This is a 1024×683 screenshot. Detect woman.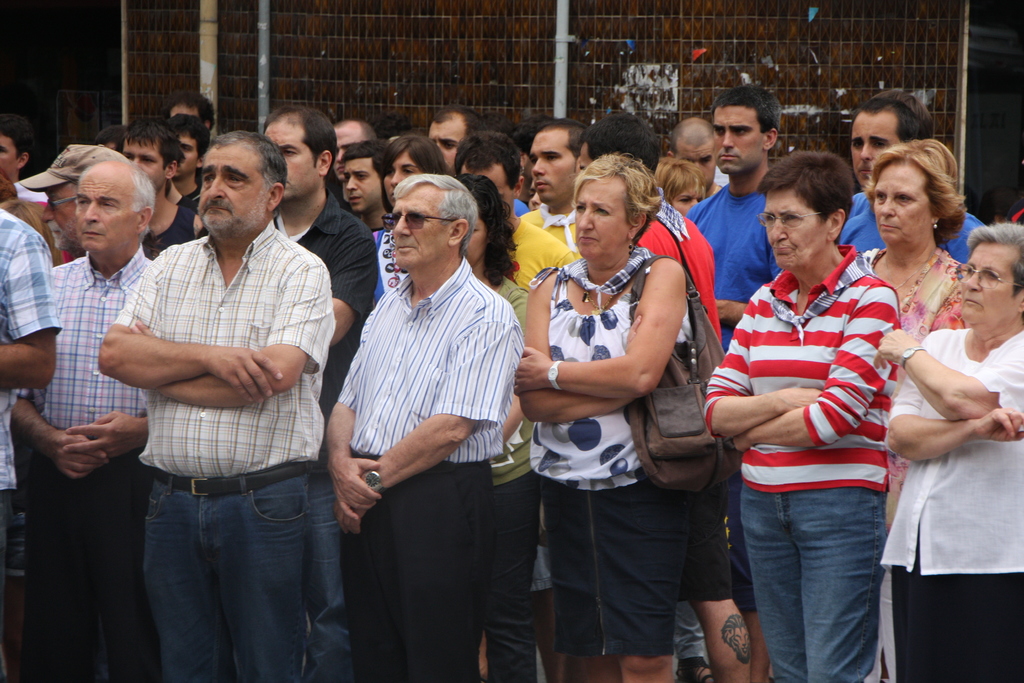
651:154:706:218.
